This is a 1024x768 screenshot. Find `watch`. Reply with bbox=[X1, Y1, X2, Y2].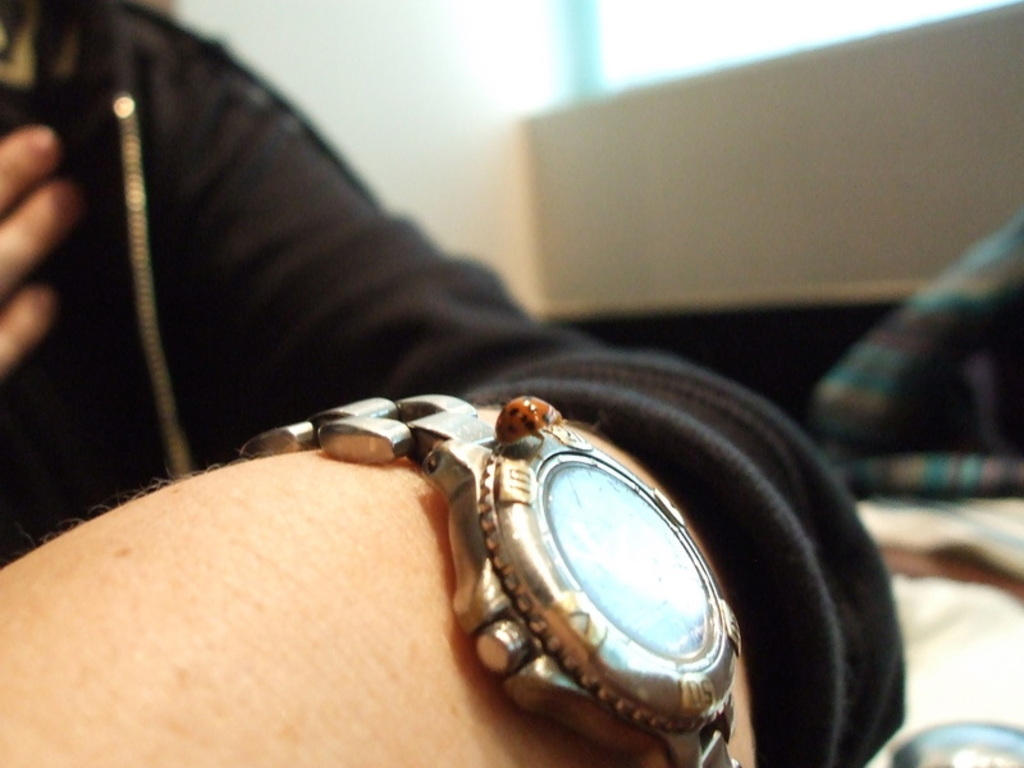
bbox=[242, 393, 741, 767].
